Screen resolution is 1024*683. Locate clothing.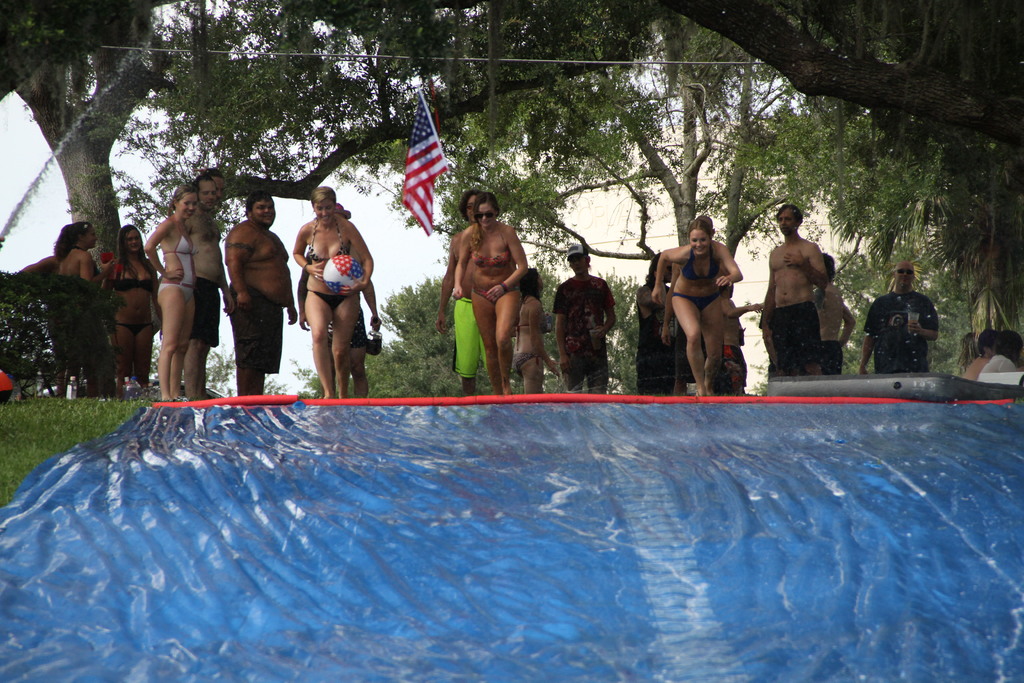
[x1=326, y1=304, x2=365, y2=348].
